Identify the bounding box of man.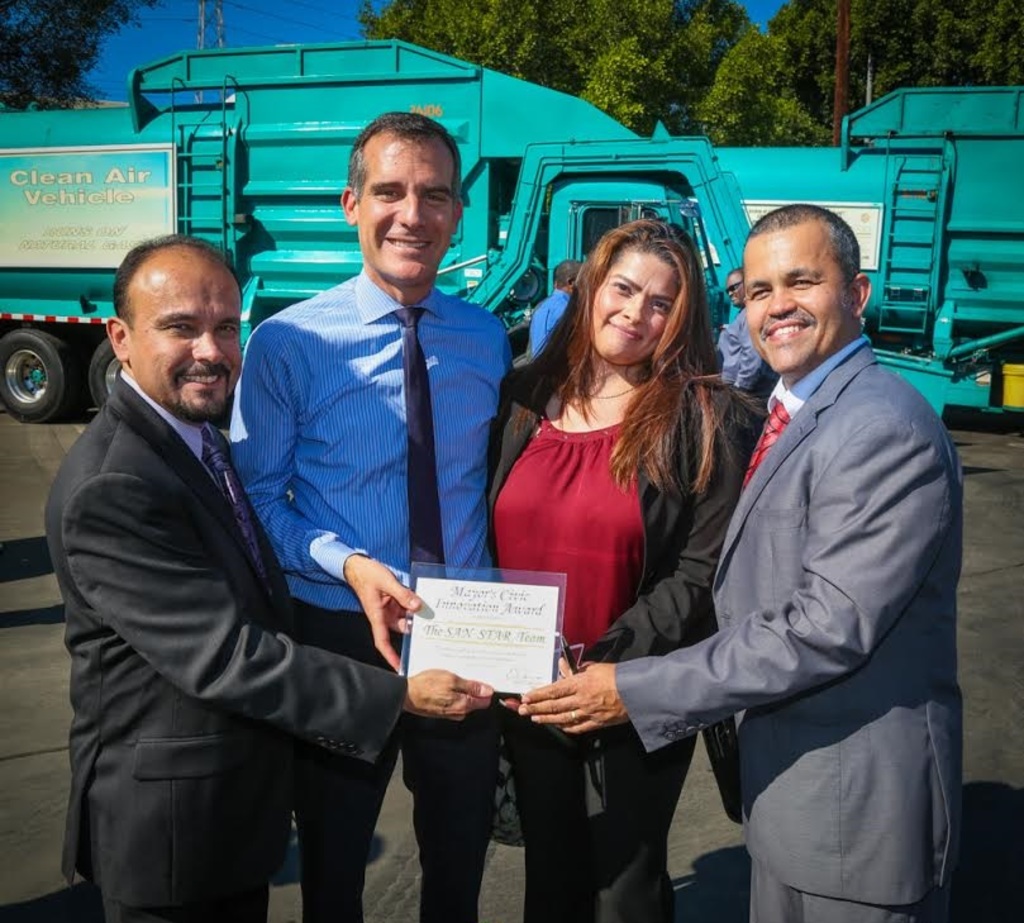
crop(43, 241, 496, 922).
